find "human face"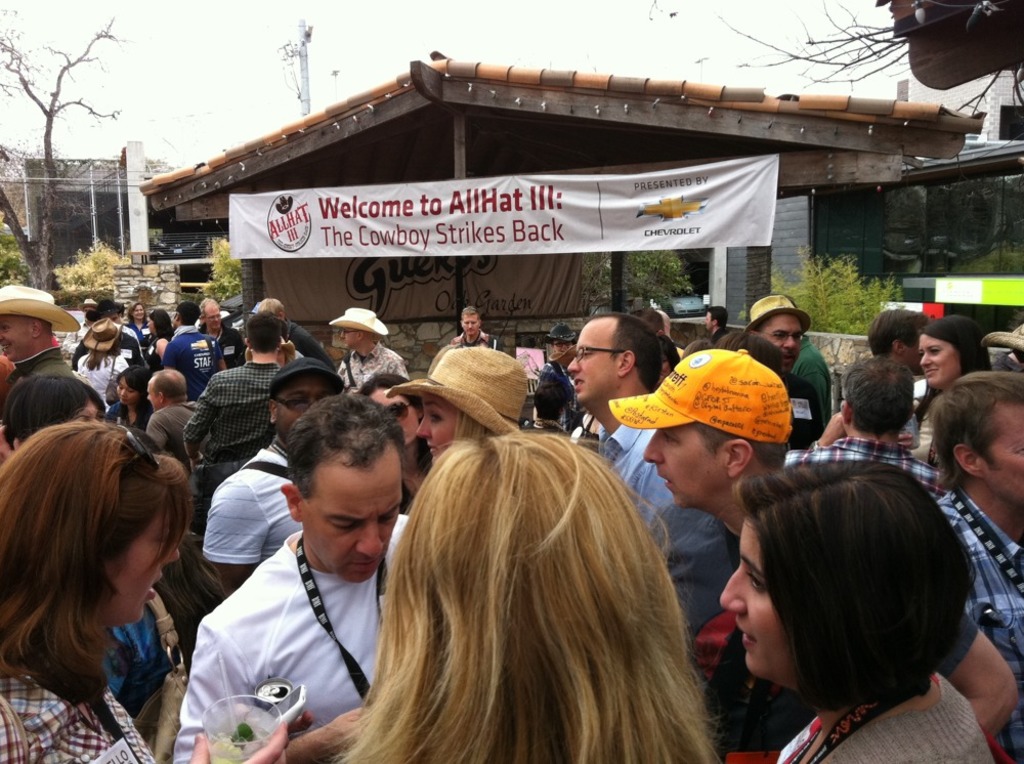
(x1=305, y1=459, x2=402, y2=579)
